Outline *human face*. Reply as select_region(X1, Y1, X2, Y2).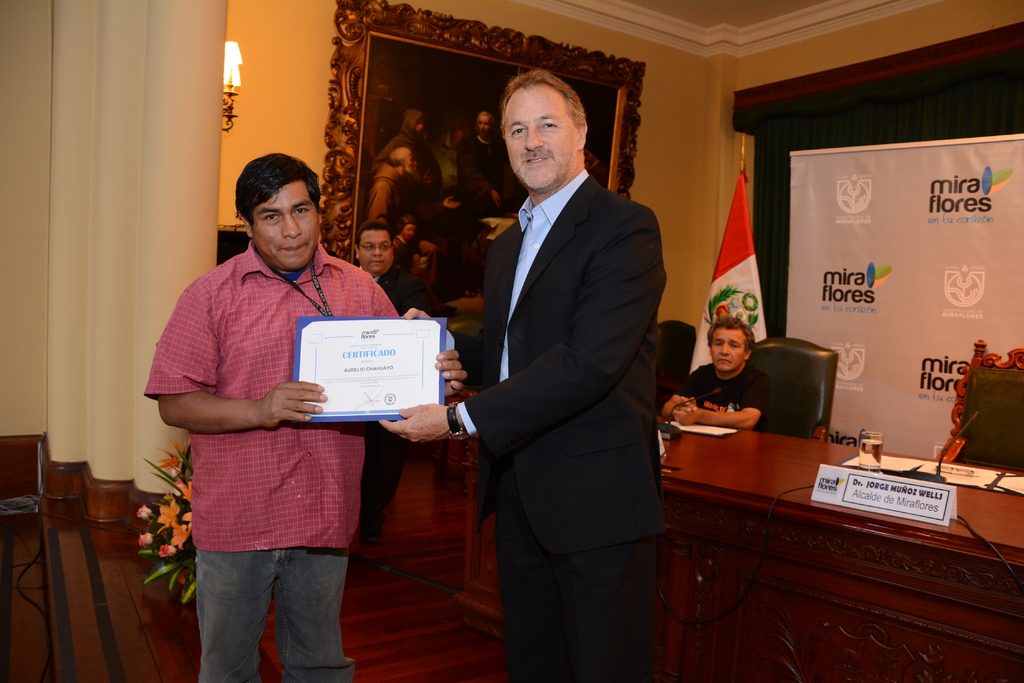
select_region(708, 333, 742, 371).
